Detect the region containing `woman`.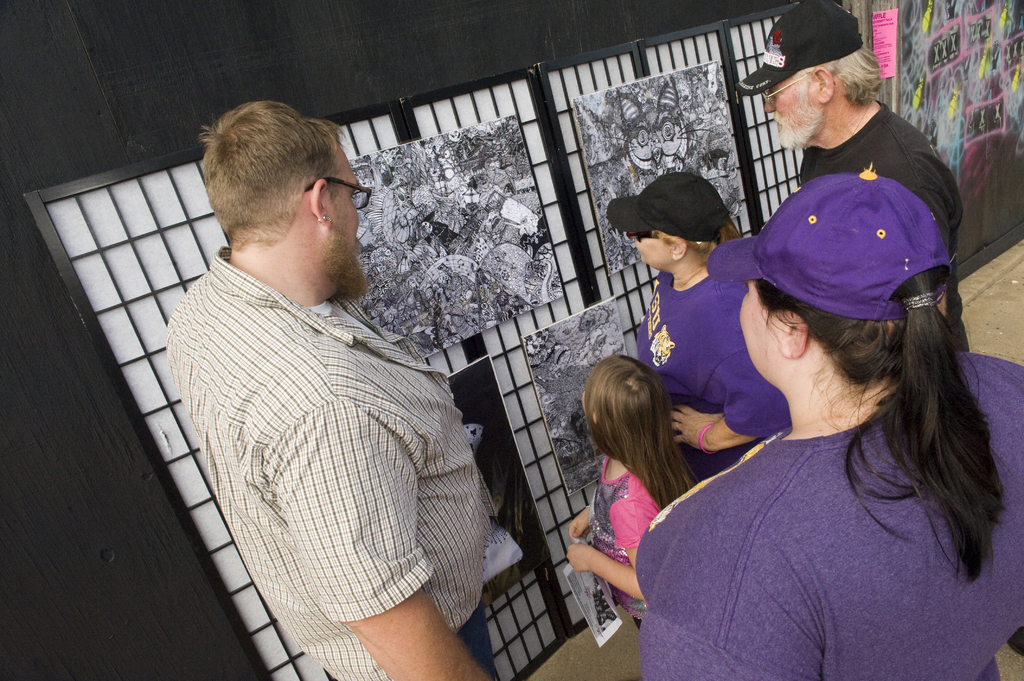
locate(606, 173, 797, 497).
